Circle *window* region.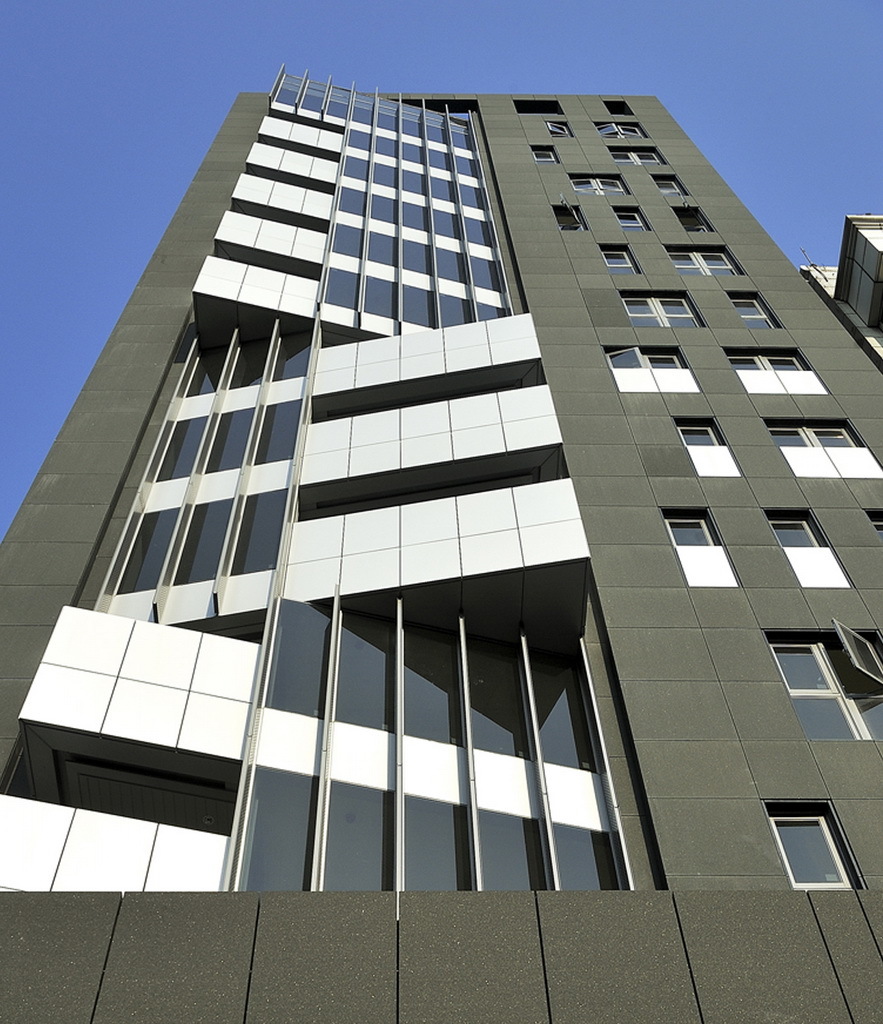
Region: {"left": 606, "top": 99, "right": 634, "bottom": 114}.
